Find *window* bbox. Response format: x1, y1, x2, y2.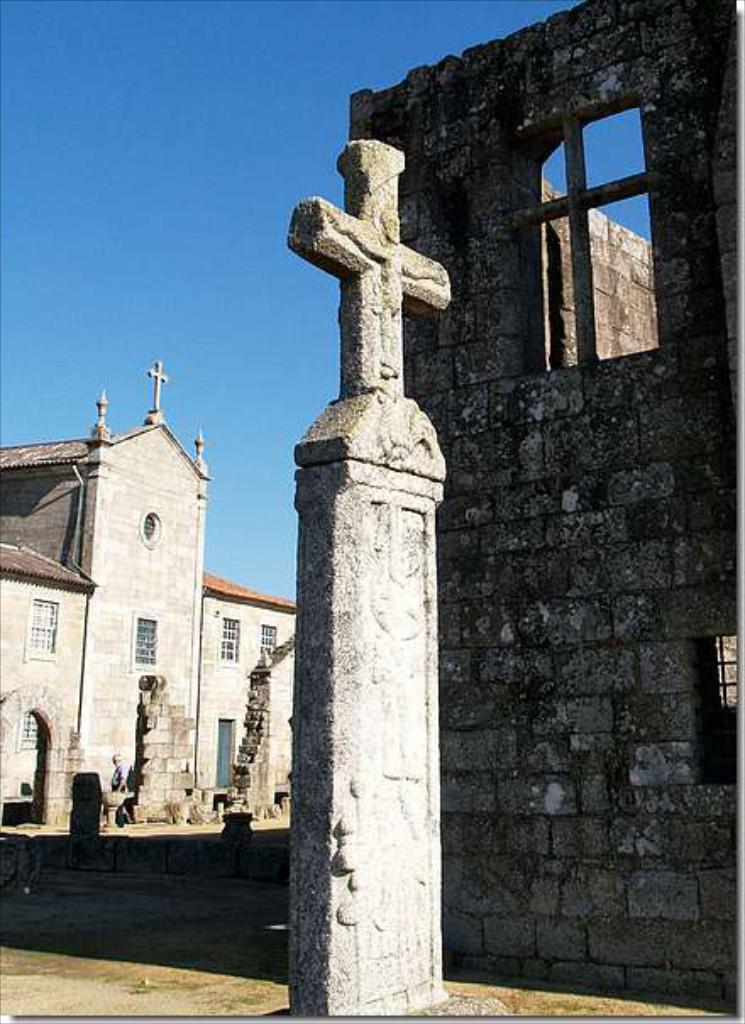
703, 635, 743, 745.
